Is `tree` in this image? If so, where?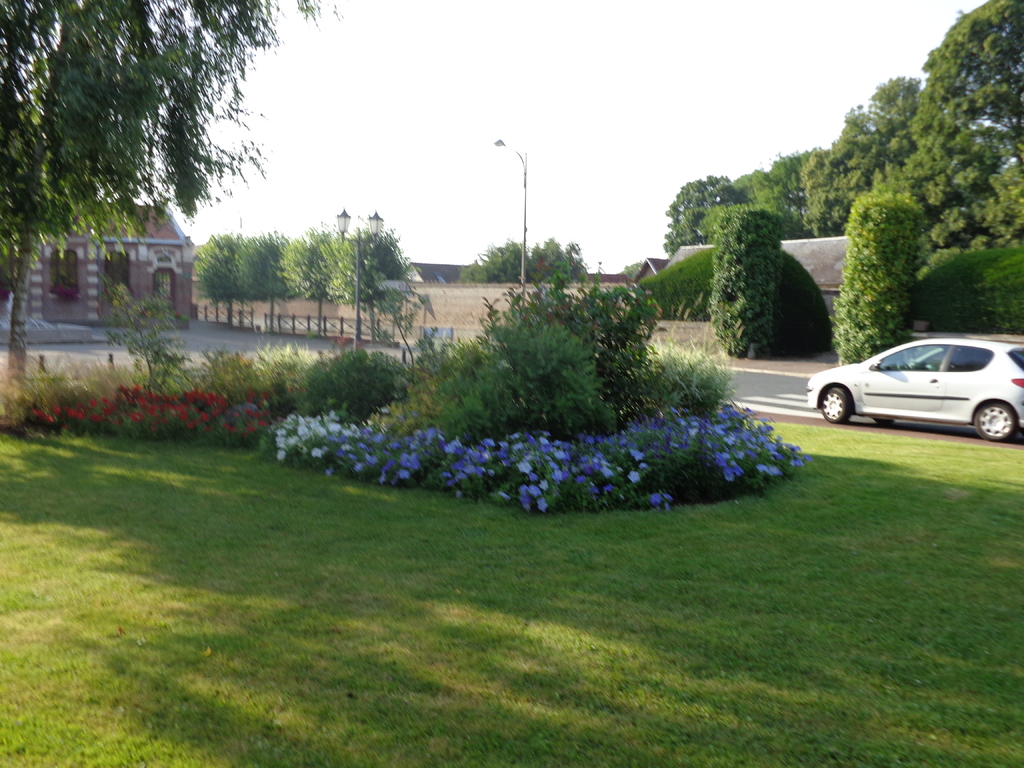
Yes, at 662,167,741,256.
